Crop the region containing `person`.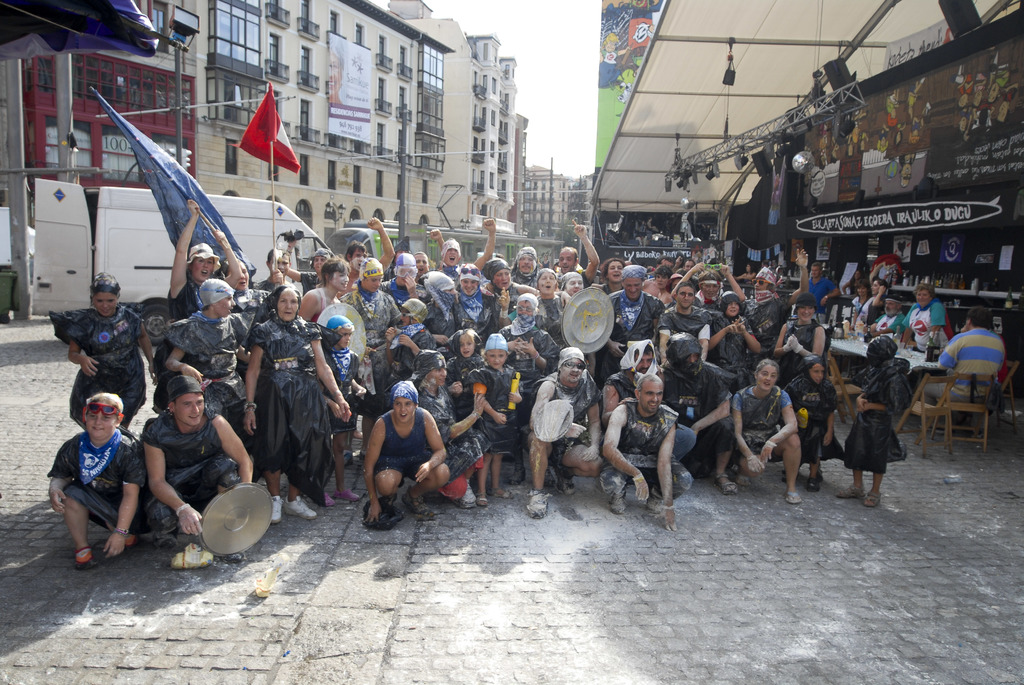
Crop region: rect(388, 245, 422, 301).
